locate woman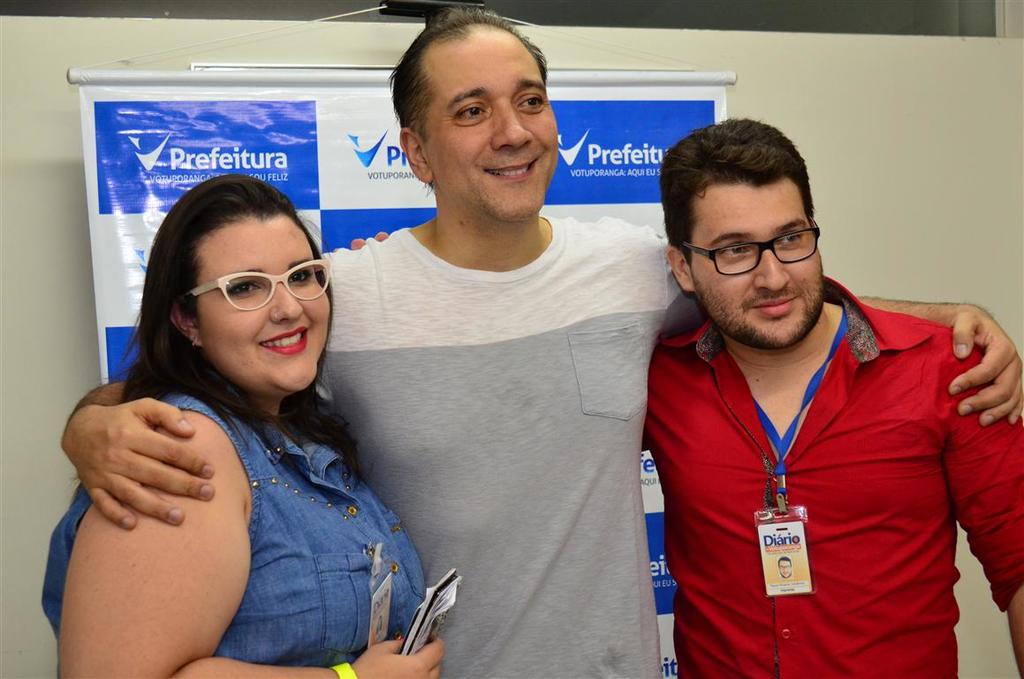
box=[41, 172, 442, 678]
